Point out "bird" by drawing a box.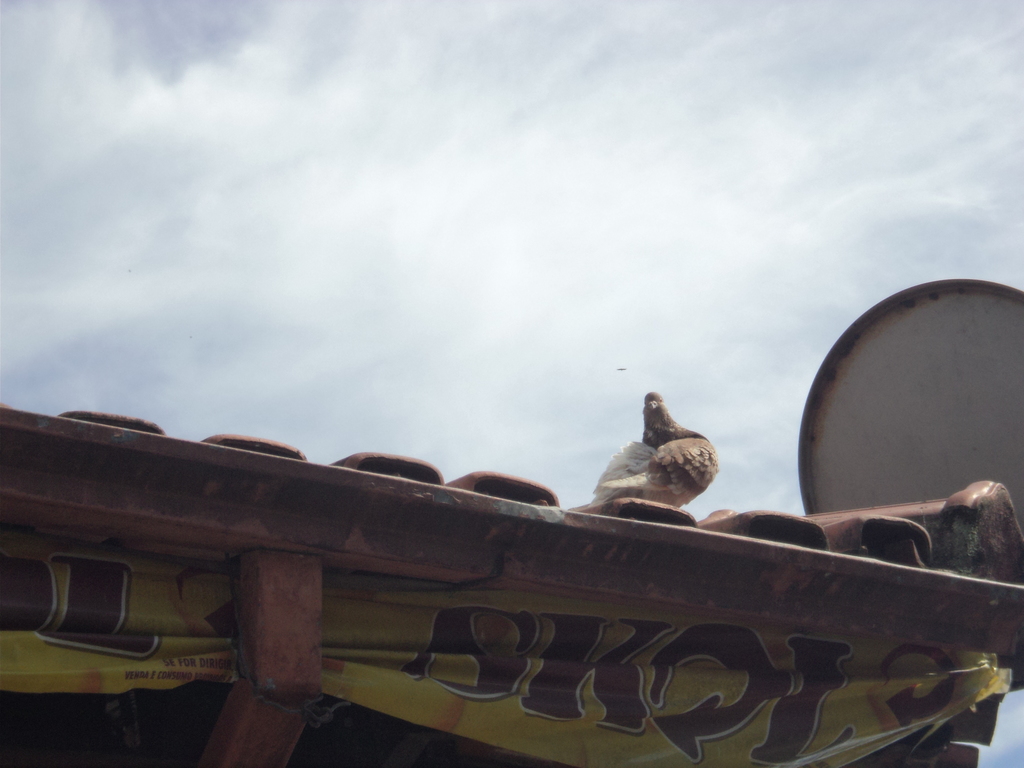
region(575, 392, 728, 533).
